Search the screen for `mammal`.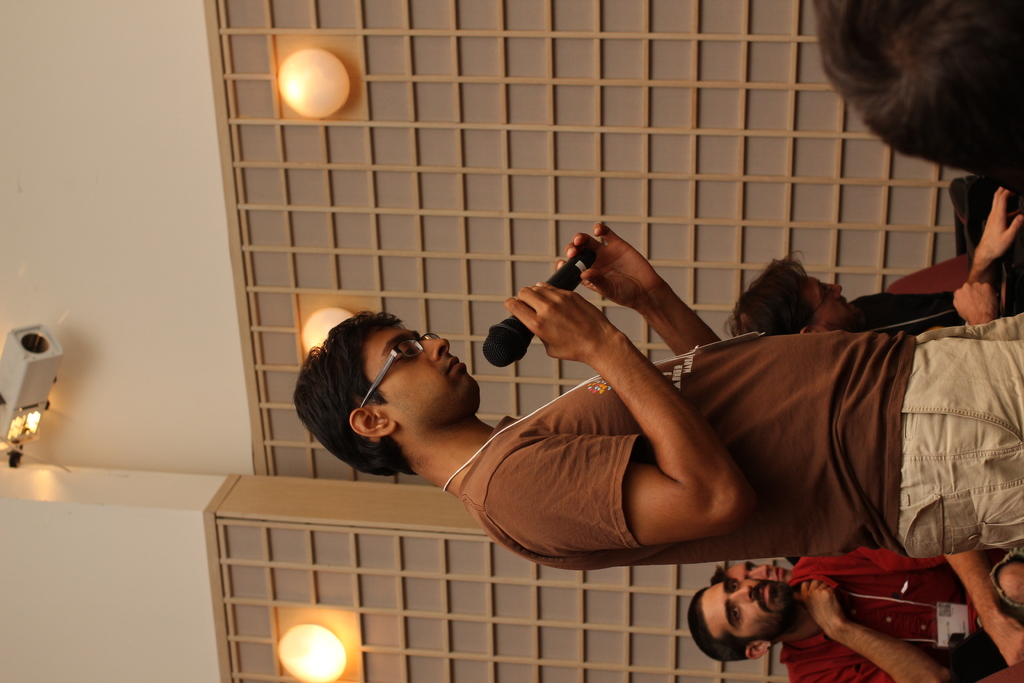
Found at crop(712, 565, 788, 587).
